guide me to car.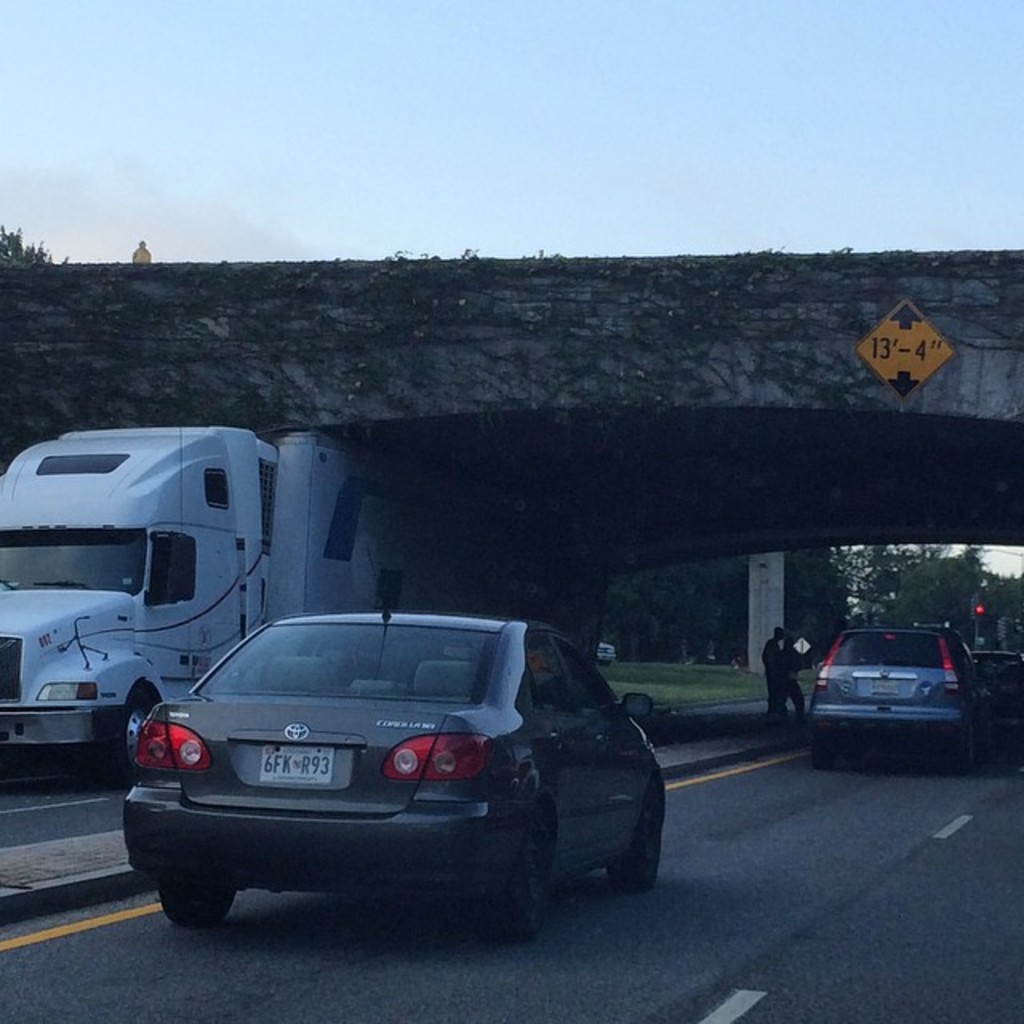
Guidance: 110/549/669/941.
